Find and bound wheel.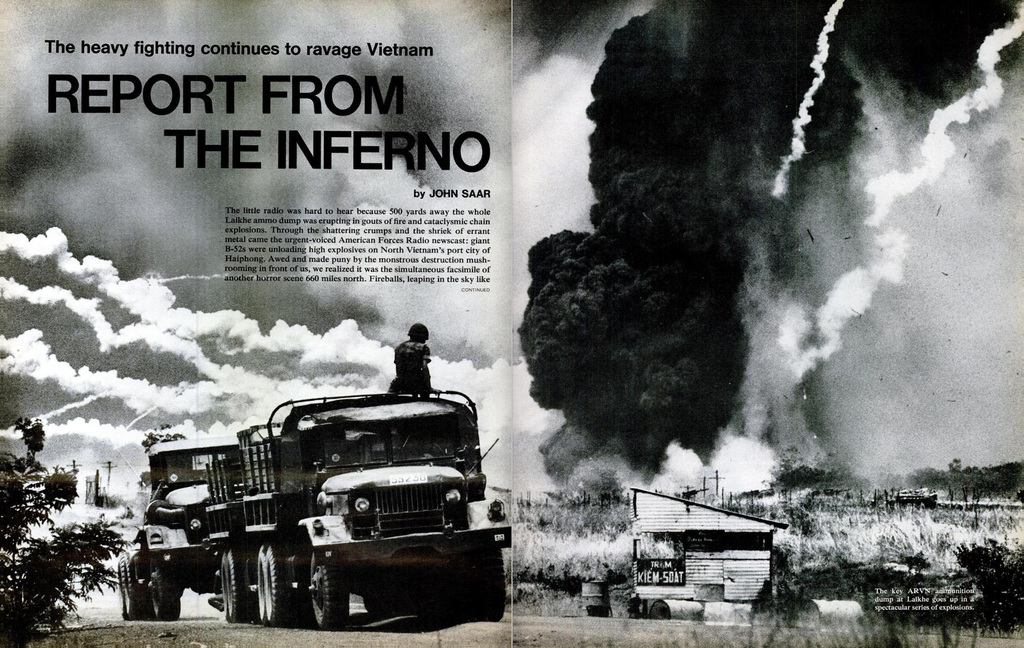
Bound: region(264, 549, 287, 626).
